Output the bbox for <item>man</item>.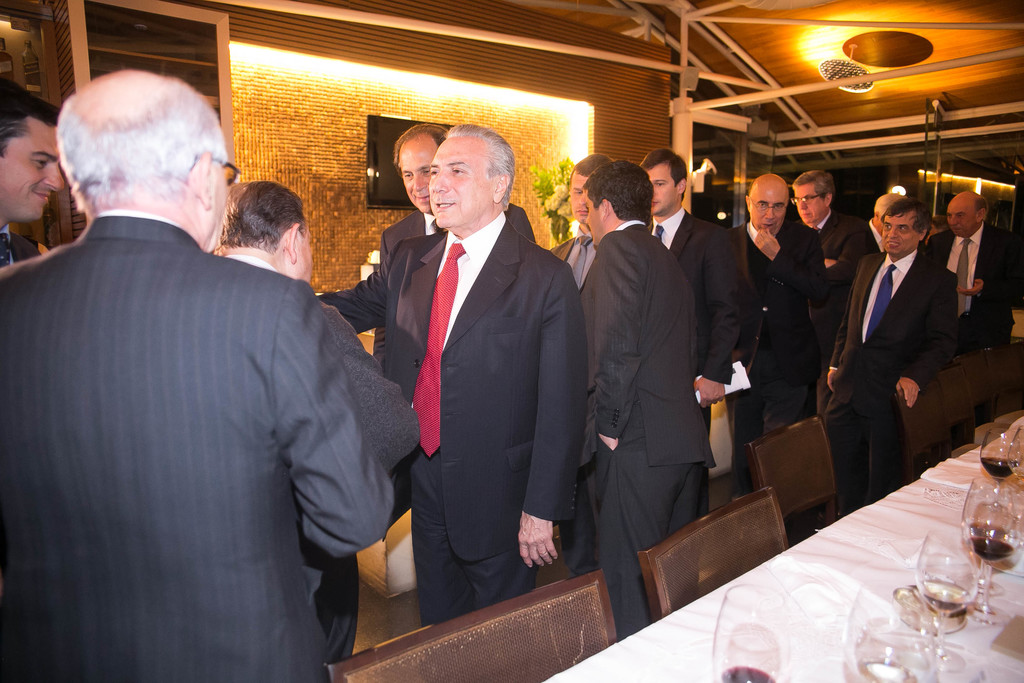
BBox(307, 123, 536, 391).
